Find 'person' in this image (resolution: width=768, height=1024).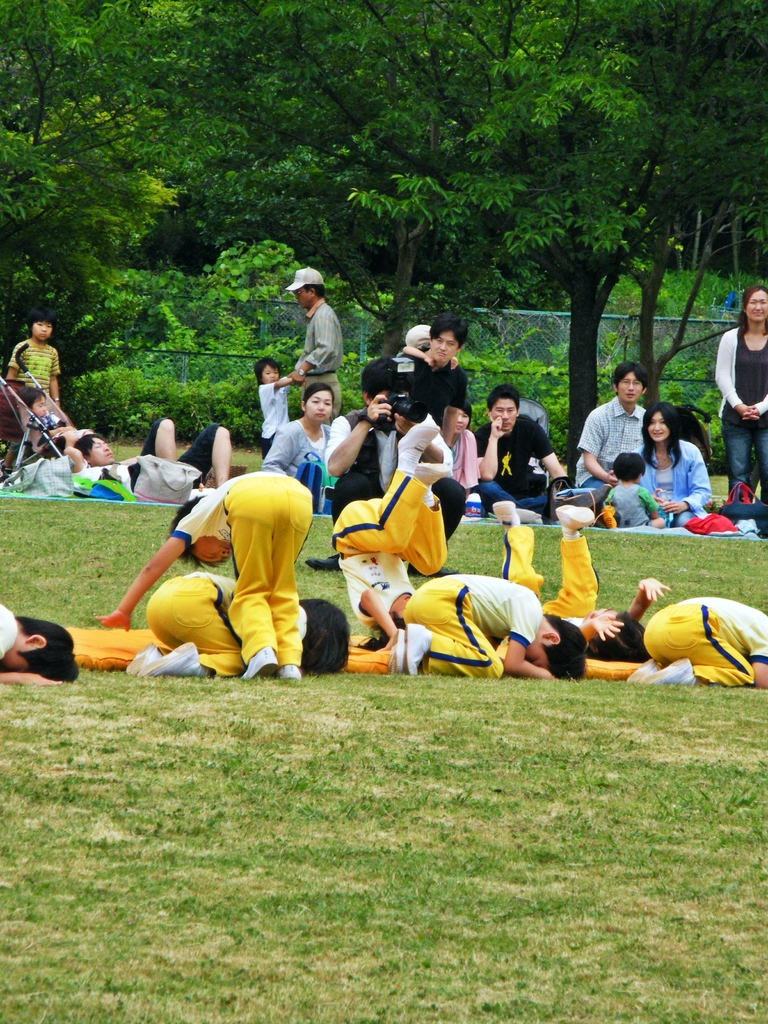
437,400,499,517.
